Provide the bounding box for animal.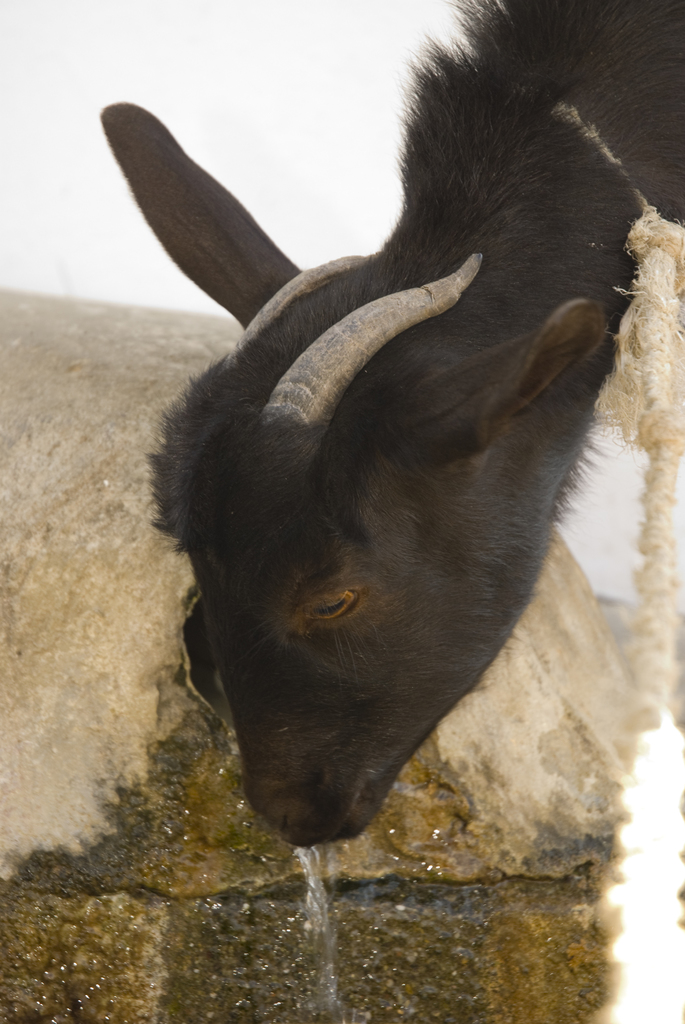
BBox(98, 1, 684, 843).
